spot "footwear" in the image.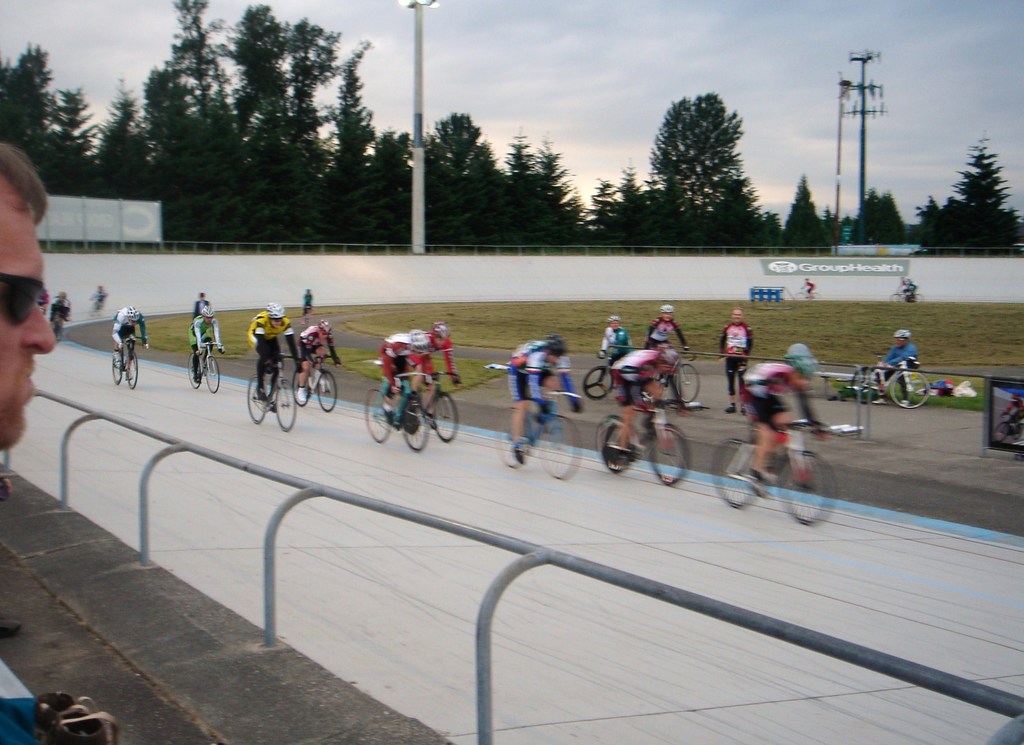
"footwear" found at 380:401:392:416.
